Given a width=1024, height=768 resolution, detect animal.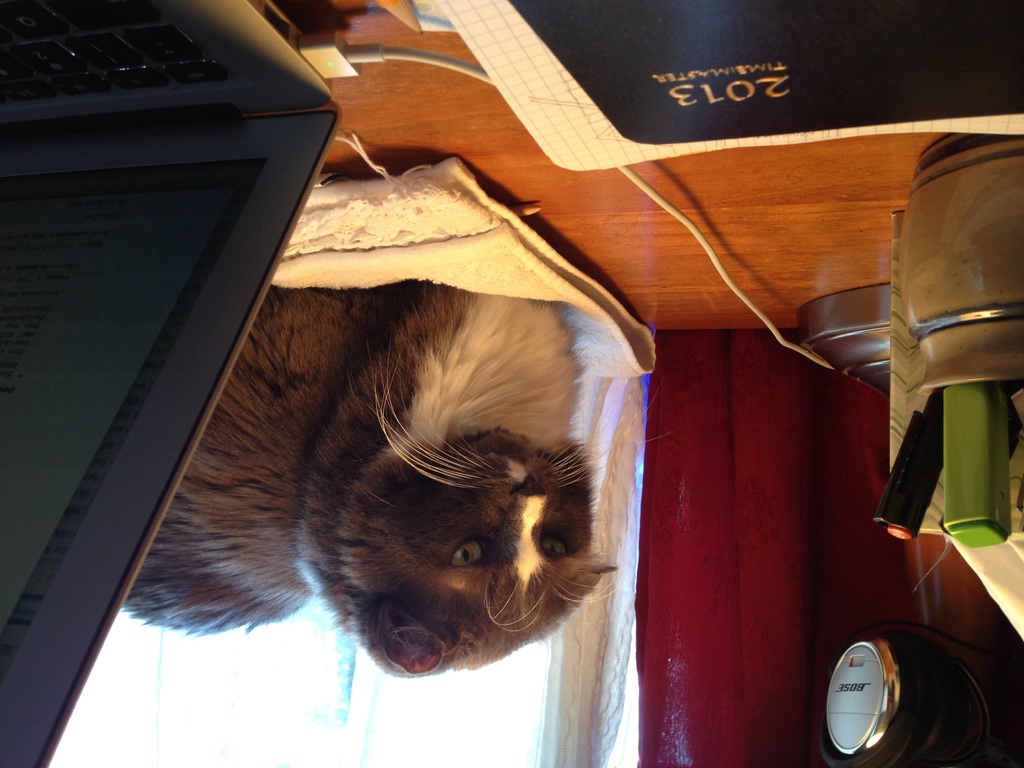
bbox=(122, 282, 627, 683).
